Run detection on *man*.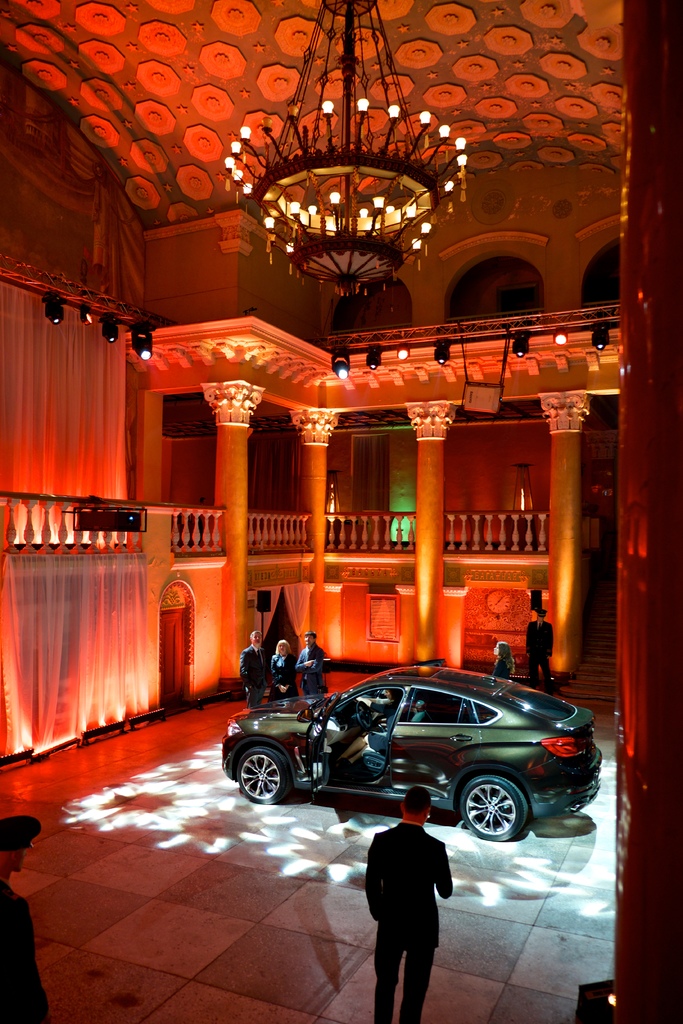
Result: 363, 793, 457, 1023.
